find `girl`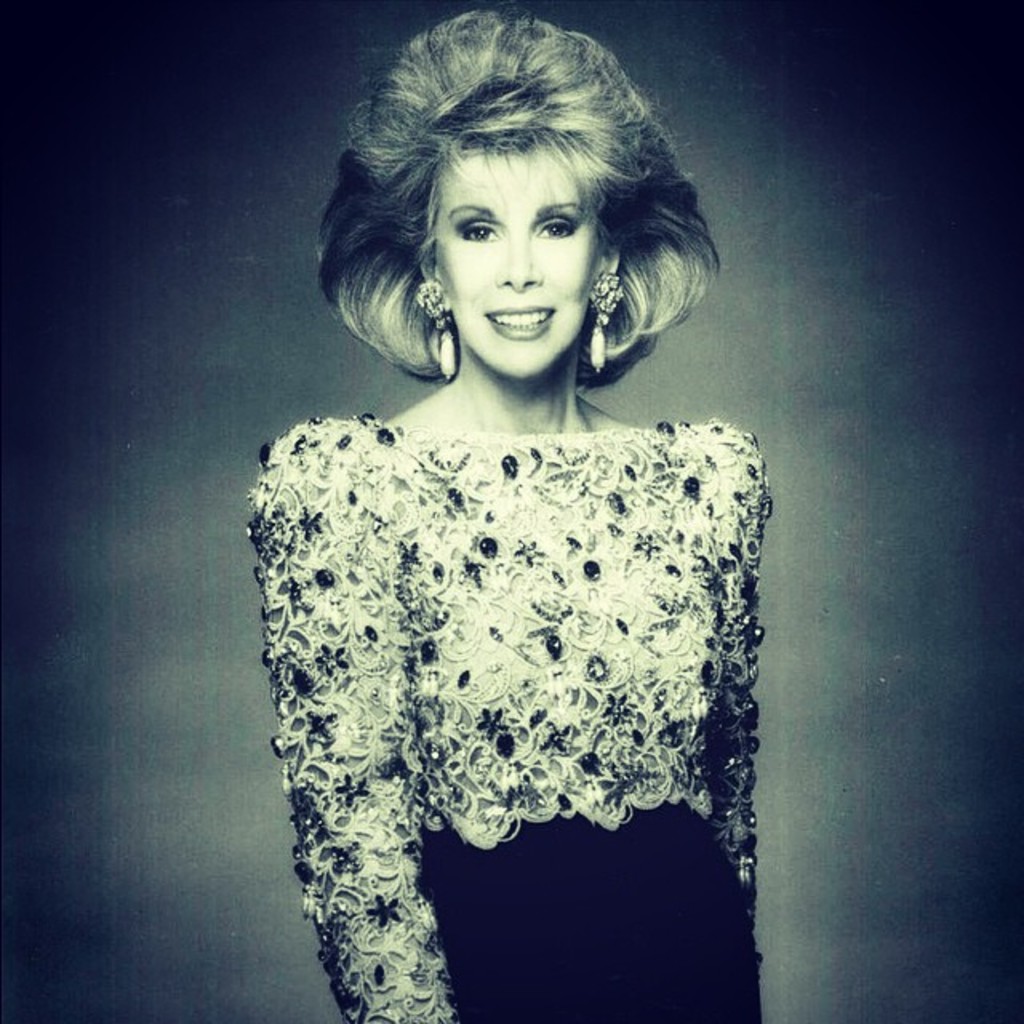
[left=245, top=10, right=771, bottom=1022]
